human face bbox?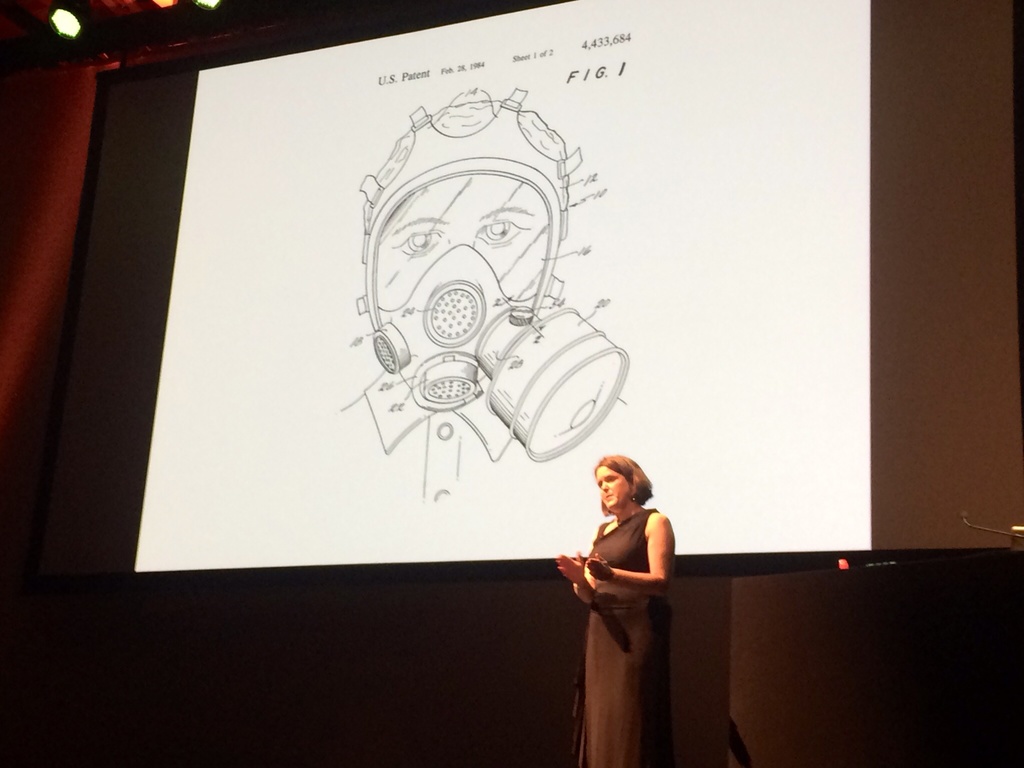
[x1=375, y1=176, x2=547, y2=307]
